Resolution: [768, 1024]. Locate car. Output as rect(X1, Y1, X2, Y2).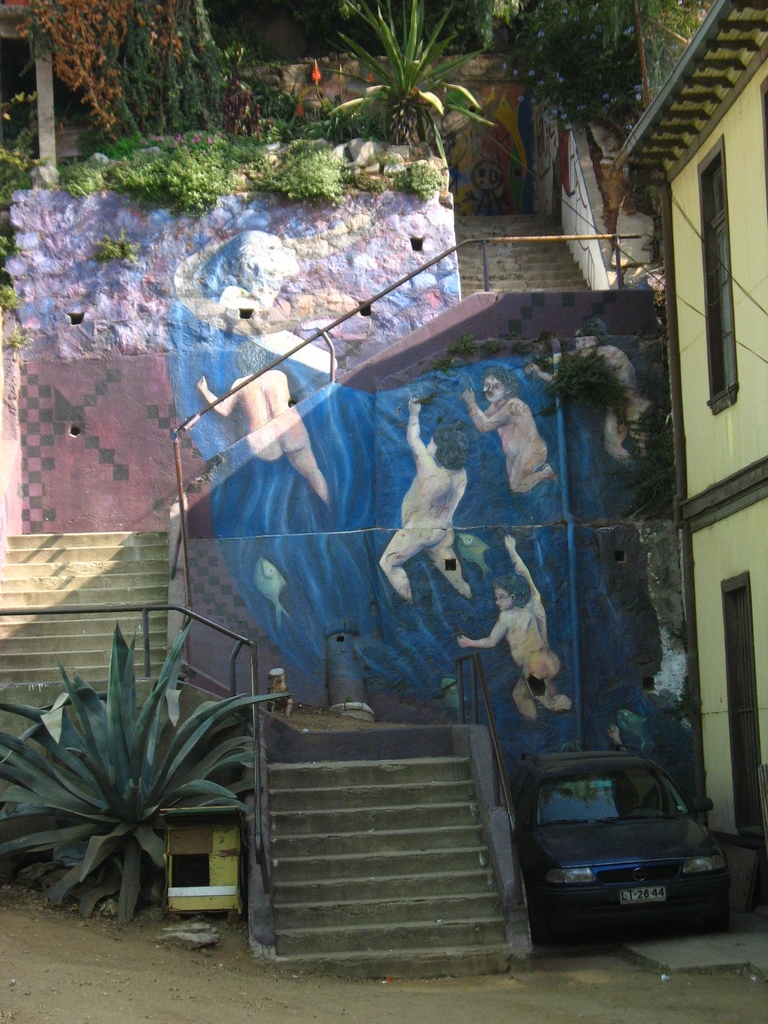
rect(517, 750, 734, 953).
